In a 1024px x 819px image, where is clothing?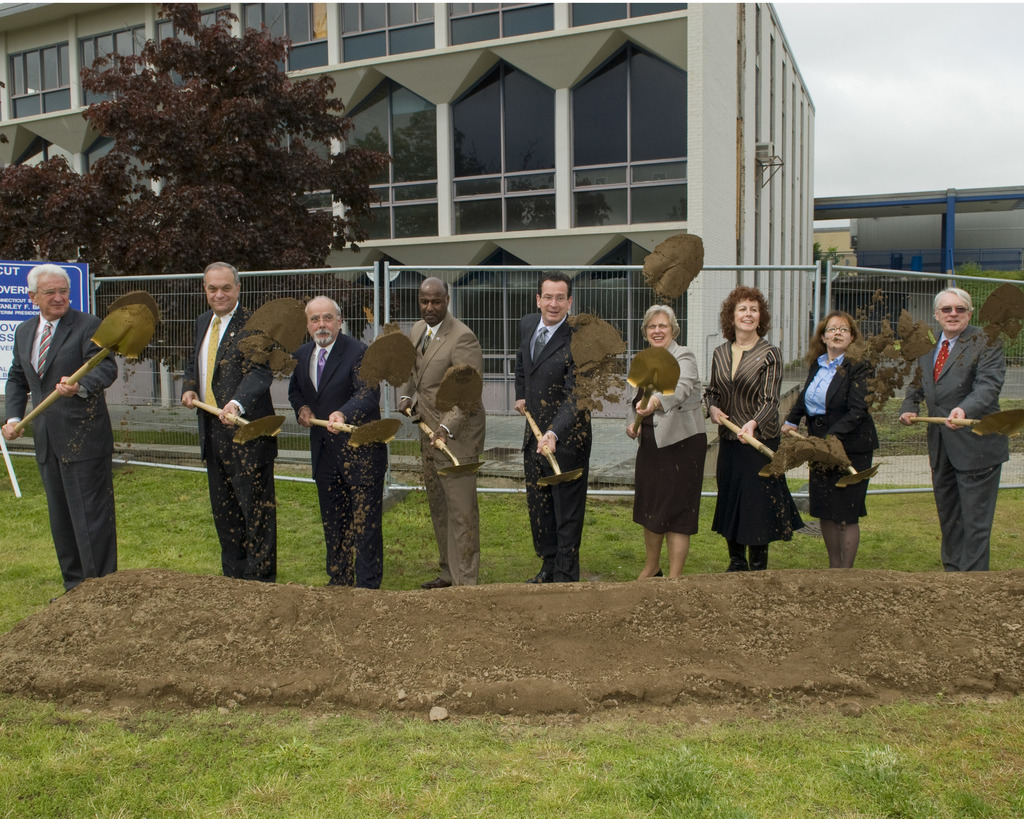
518, 313, 591, 590.
